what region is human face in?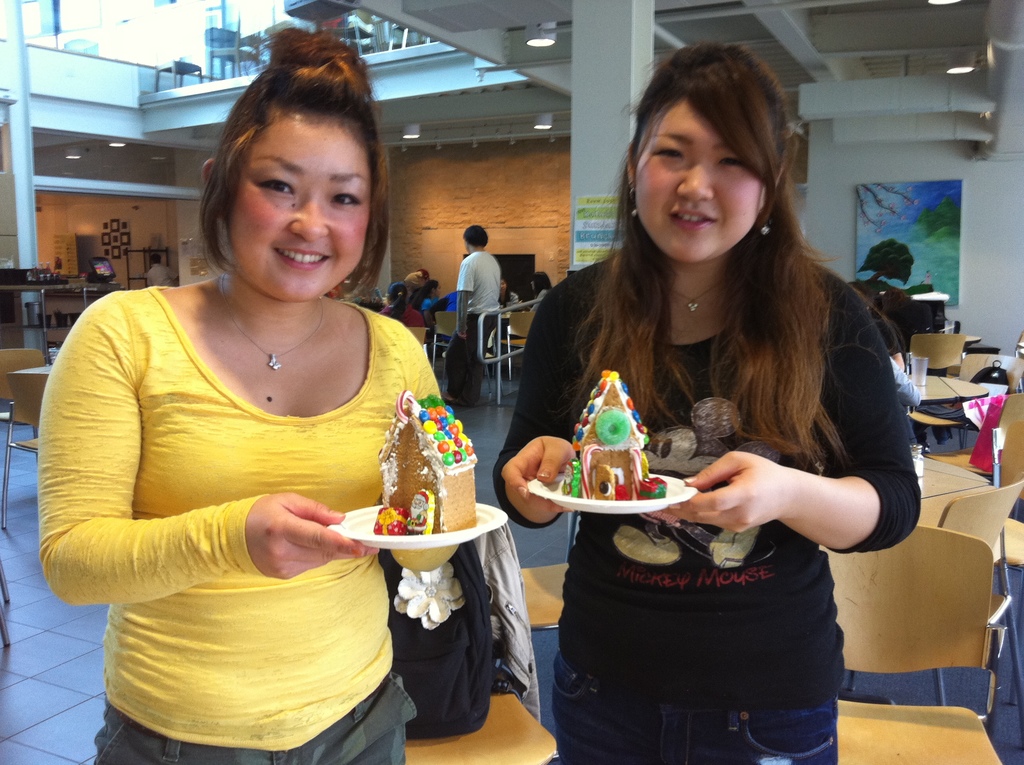
BBox(637, 87, 755, 261).
